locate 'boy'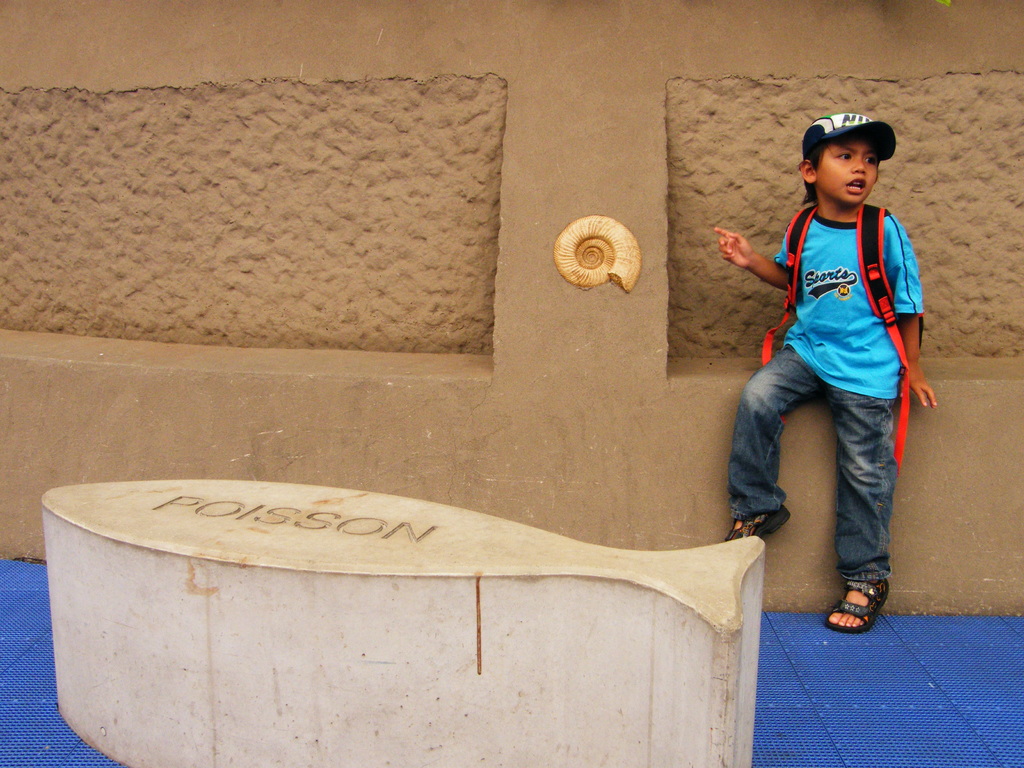
x1=713, y1=111, x2=938, y2=636
